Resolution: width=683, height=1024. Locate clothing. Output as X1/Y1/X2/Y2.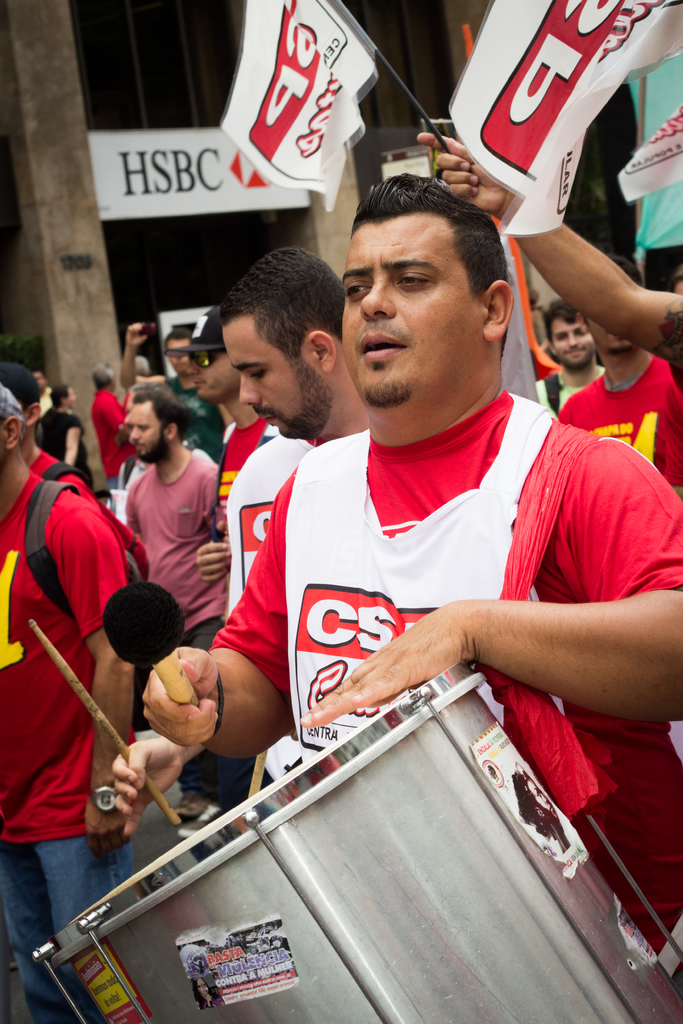
562/350/682/500.
